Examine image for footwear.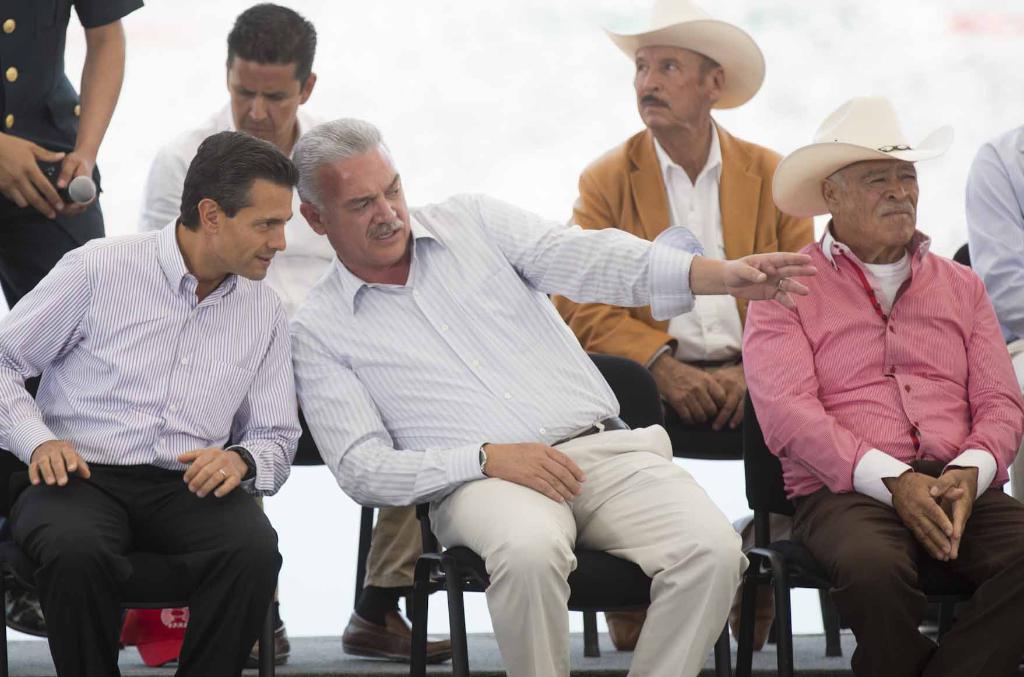
Examination result: detection(730, 569, 770, 651).
